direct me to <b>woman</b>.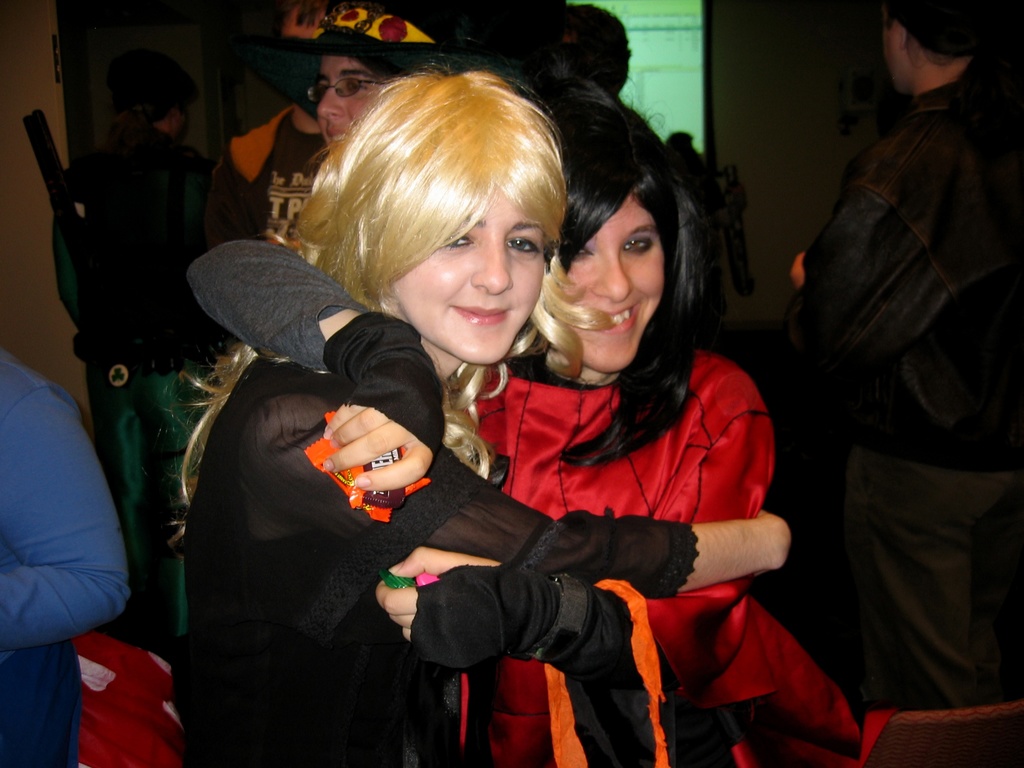
Direction: (left=187, top=78, right=861, bottom=767).
